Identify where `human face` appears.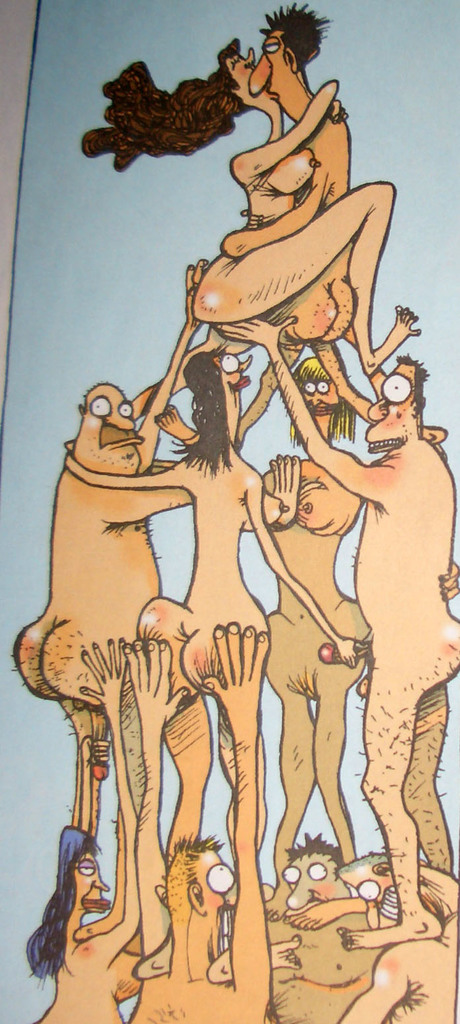
Appears at crop(300, 378, 339, 440).
